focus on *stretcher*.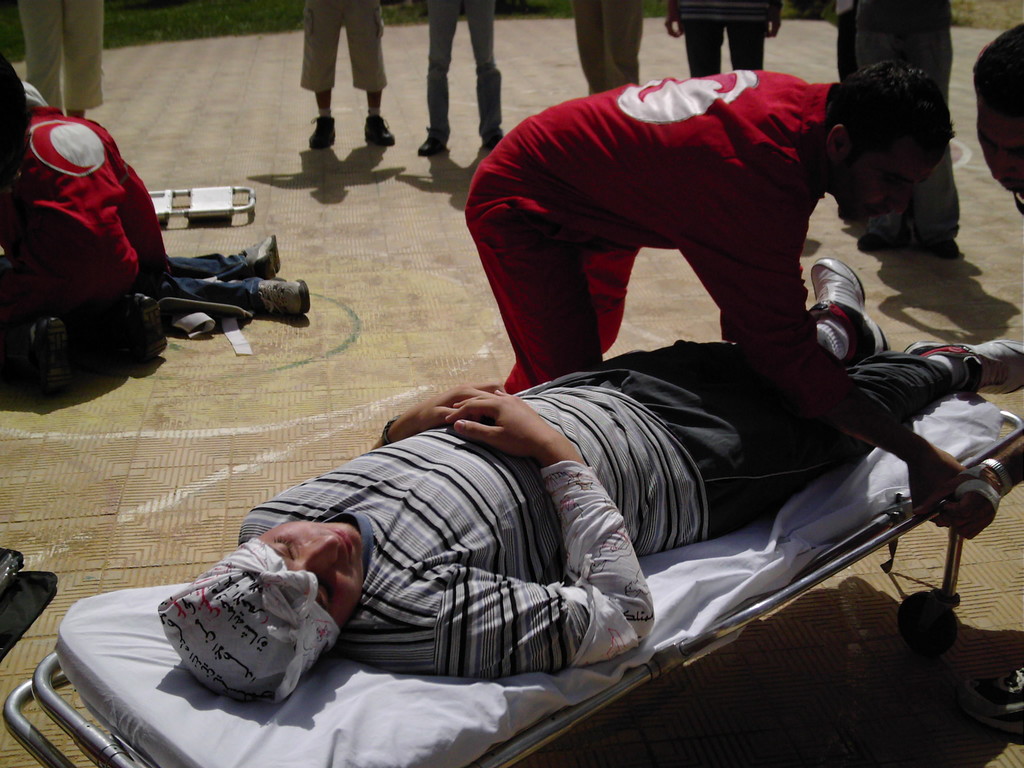
Focused at {"left": 0, "top": 339, "right": 1023, "bottom": 767}.
